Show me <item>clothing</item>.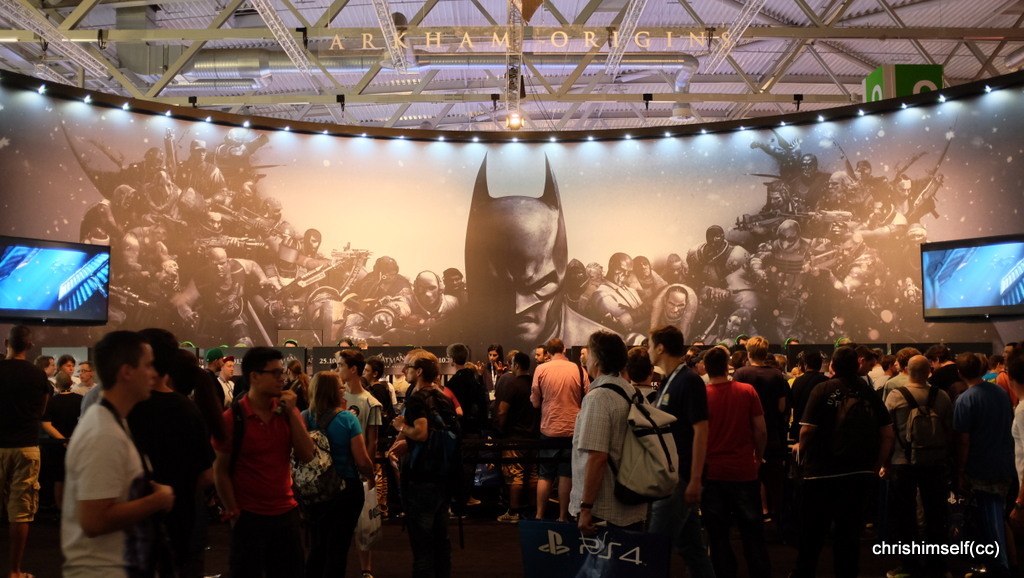
<item>clothing</item> is here: detection(193, 367, 227, 404).
